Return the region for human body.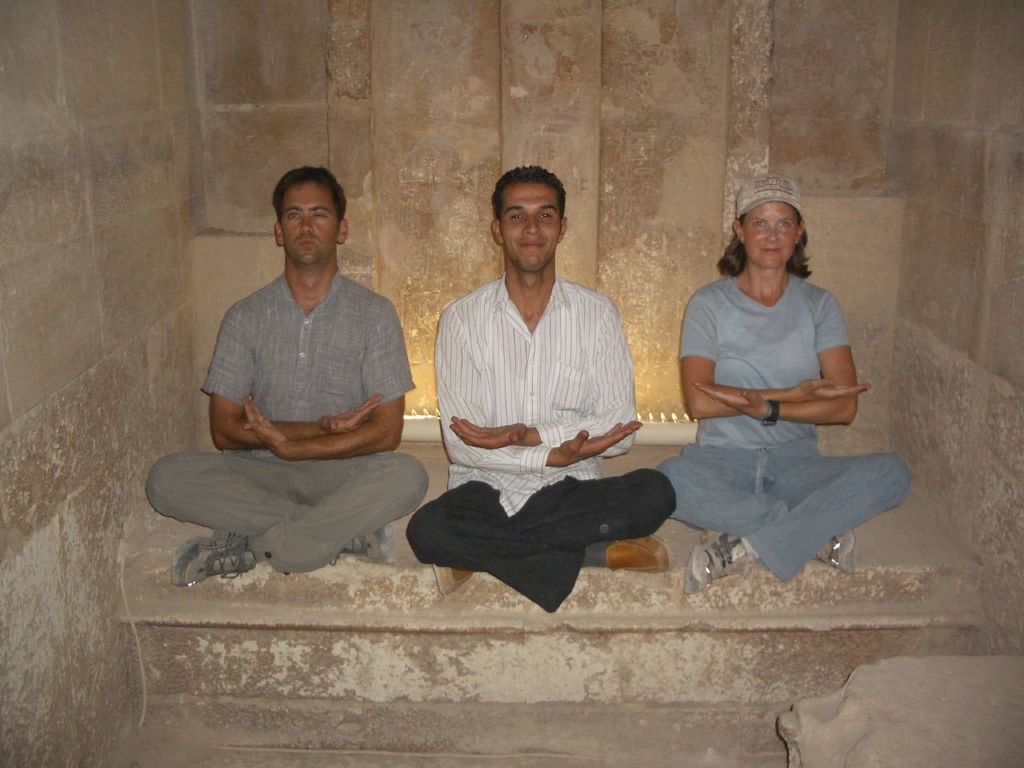
{"x1": 662, "y1": 266, "x2": 910, "y2": 601}.
